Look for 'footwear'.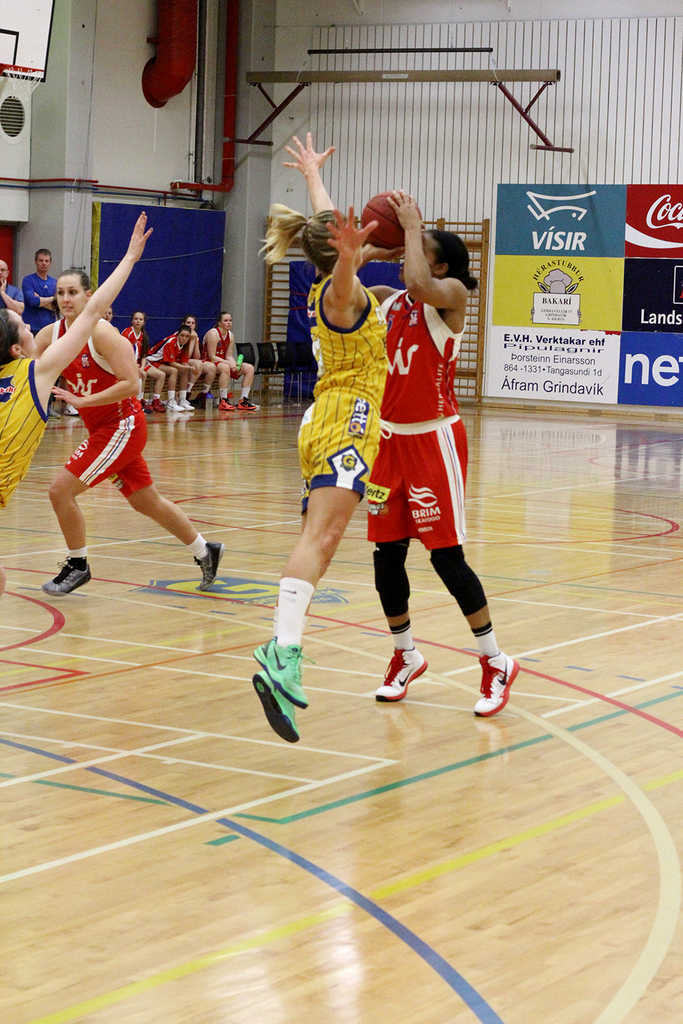
Found: [left=138, top=396, right=150, bottom=413].
